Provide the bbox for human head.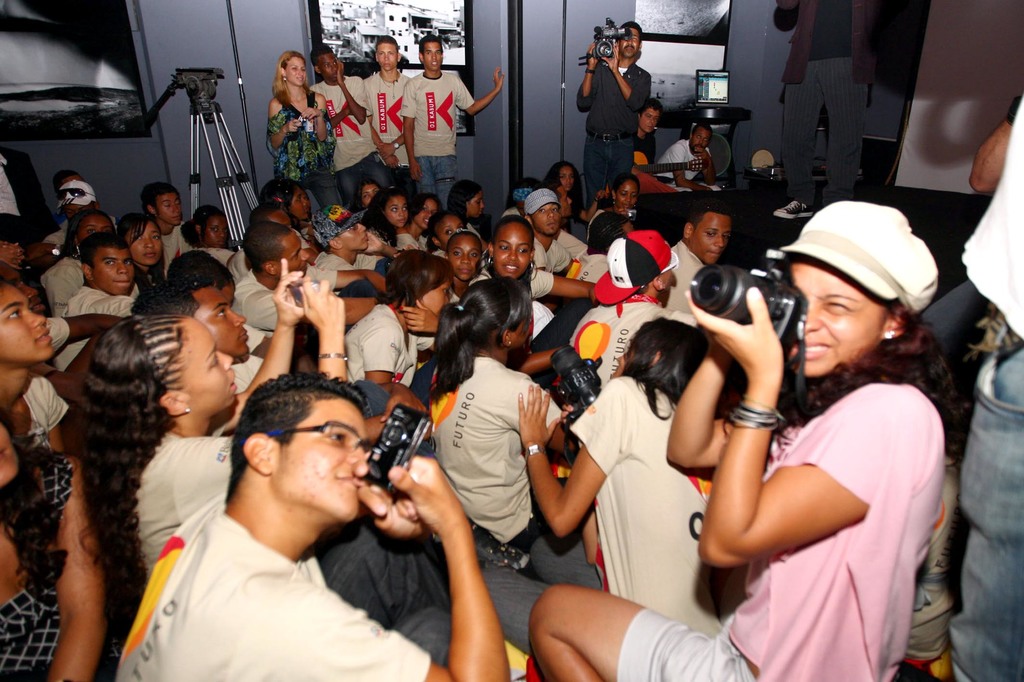
bbox=[275, 47, 308, 88].
